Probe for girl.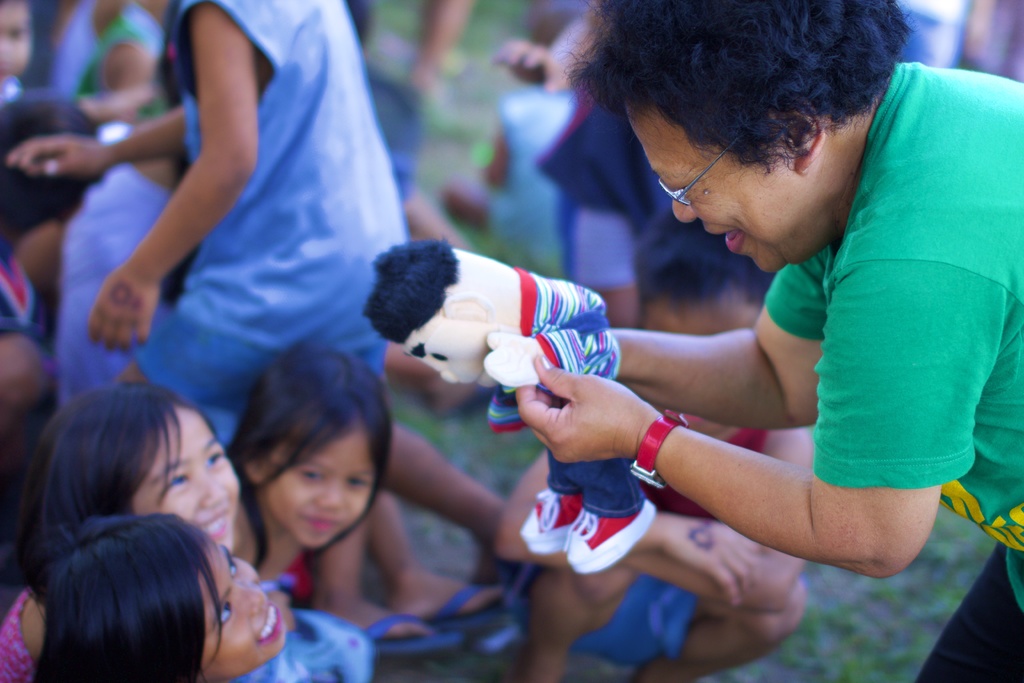
Probe result: [x1=1, y1=379, x2=371, y2=682].
